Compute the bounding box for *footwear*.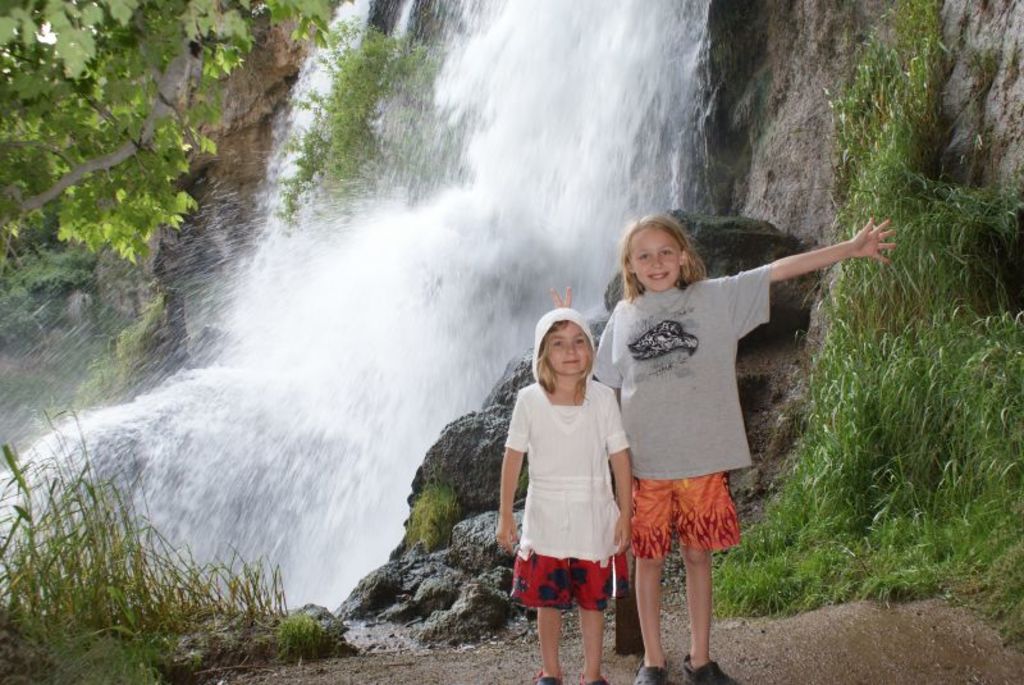
pyautogui.locateOnScreen(579, 670, 612, 684).
